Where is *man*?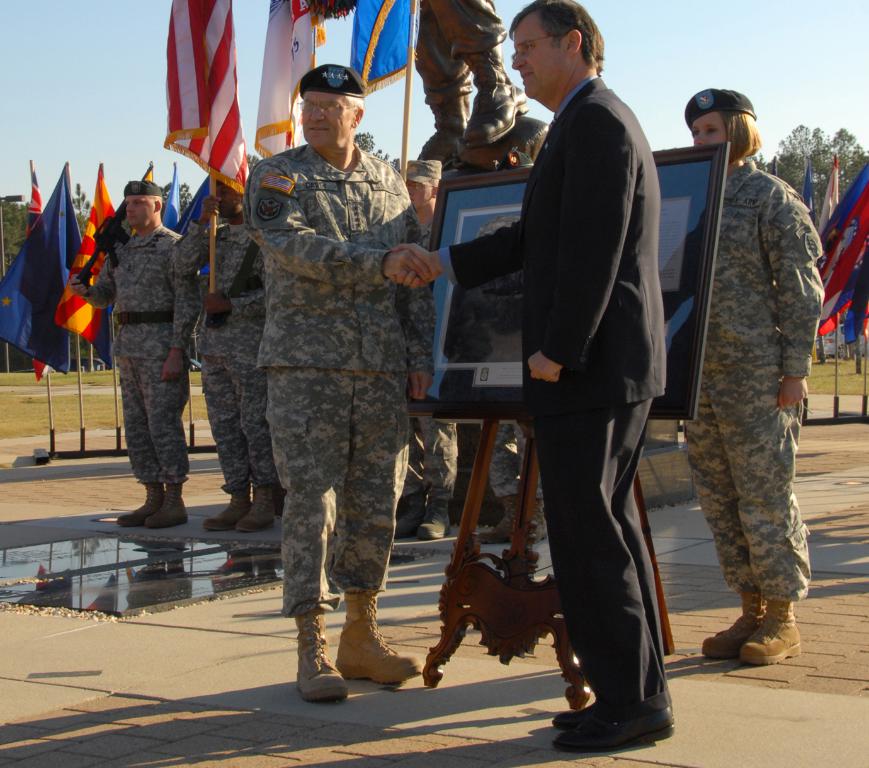
bbox(241, 57, 443, 711).
